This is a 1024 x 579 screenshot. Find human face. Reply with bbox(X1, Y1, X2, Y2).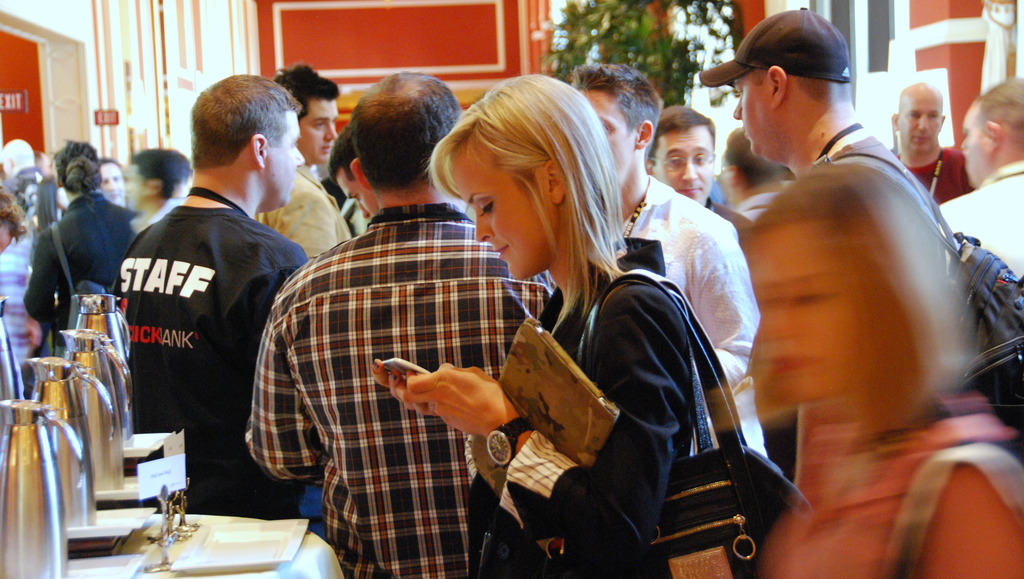
bbox(958, 110, 980, 187).
